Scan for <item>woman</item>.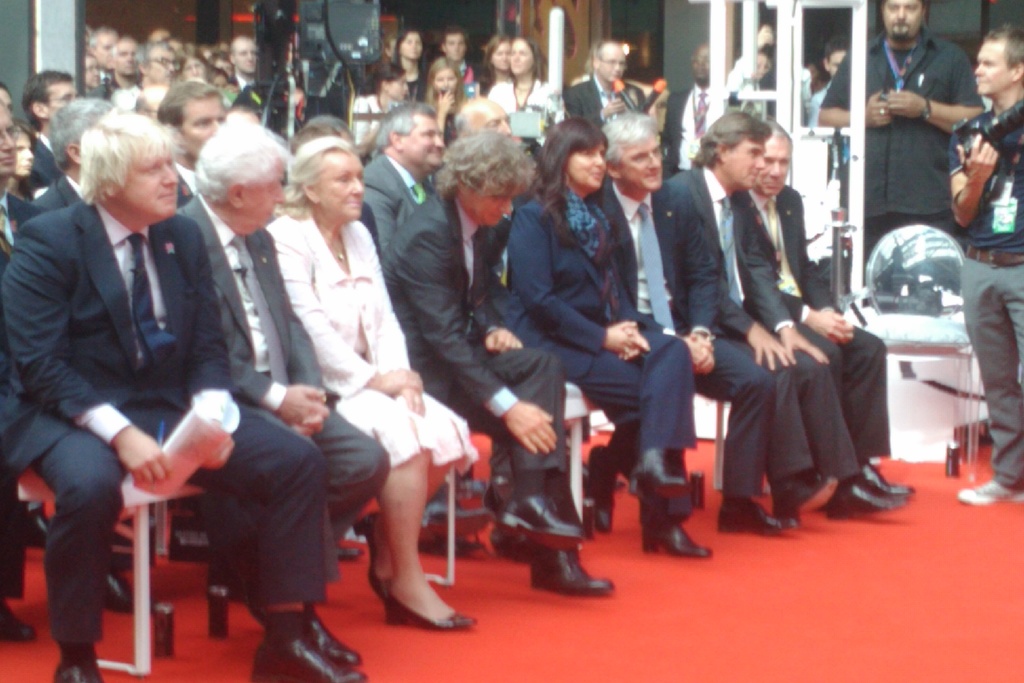
Scan result: l=488, t=33, r=566, b=132.
